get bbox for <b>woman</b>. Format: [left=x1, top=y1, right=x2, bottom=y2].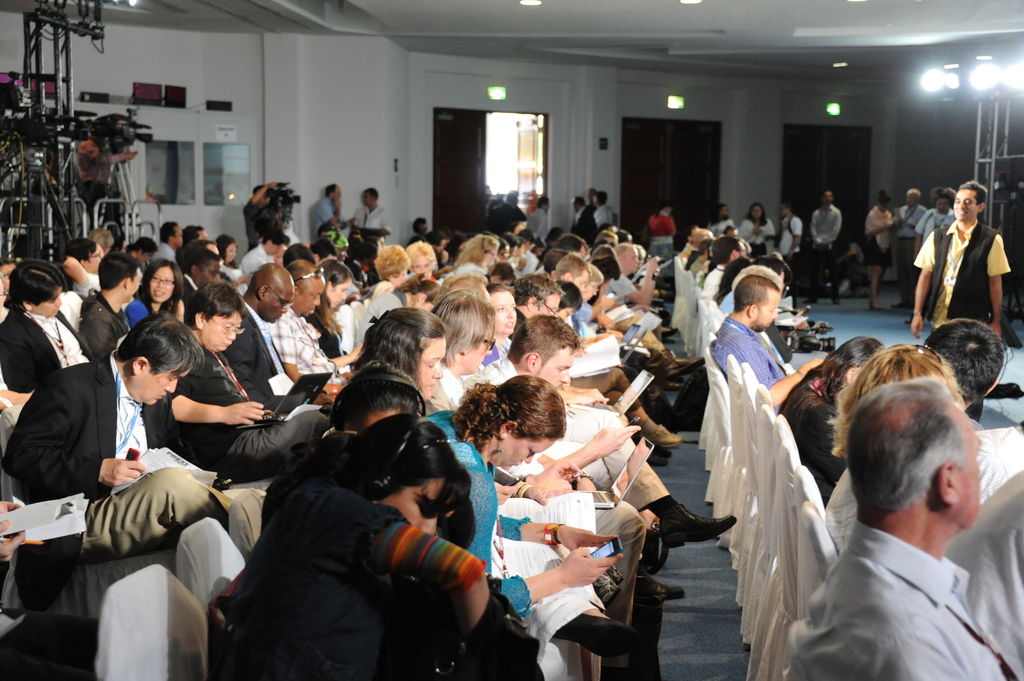
[left=706, top=204, right=733, bottom=234].
